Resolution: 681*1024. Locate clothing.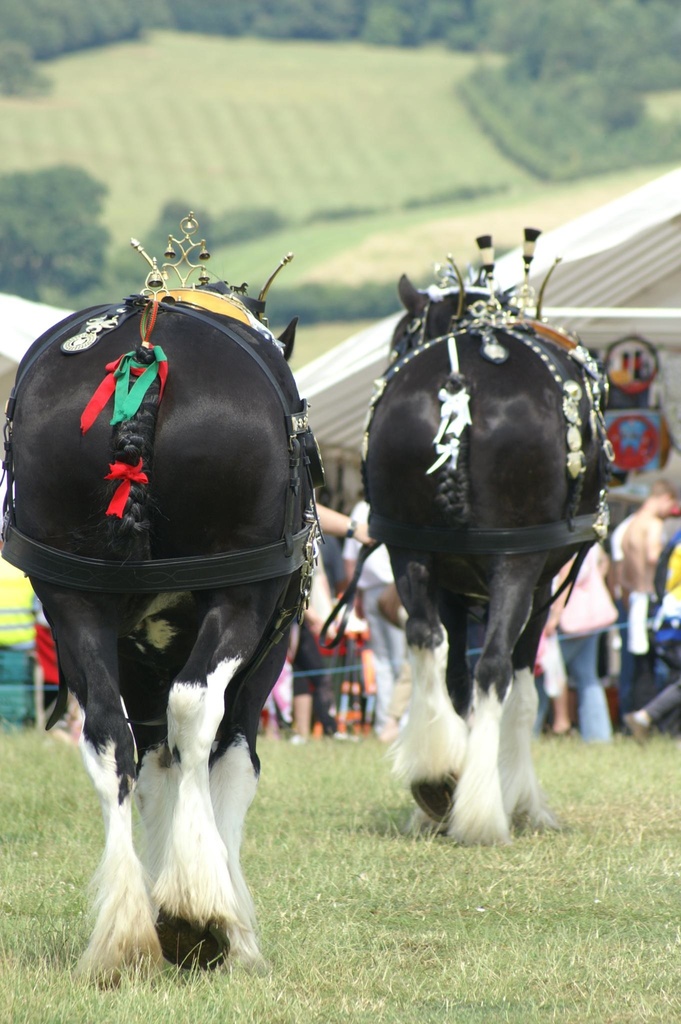
bbox=(343, 495, 464, 725).
